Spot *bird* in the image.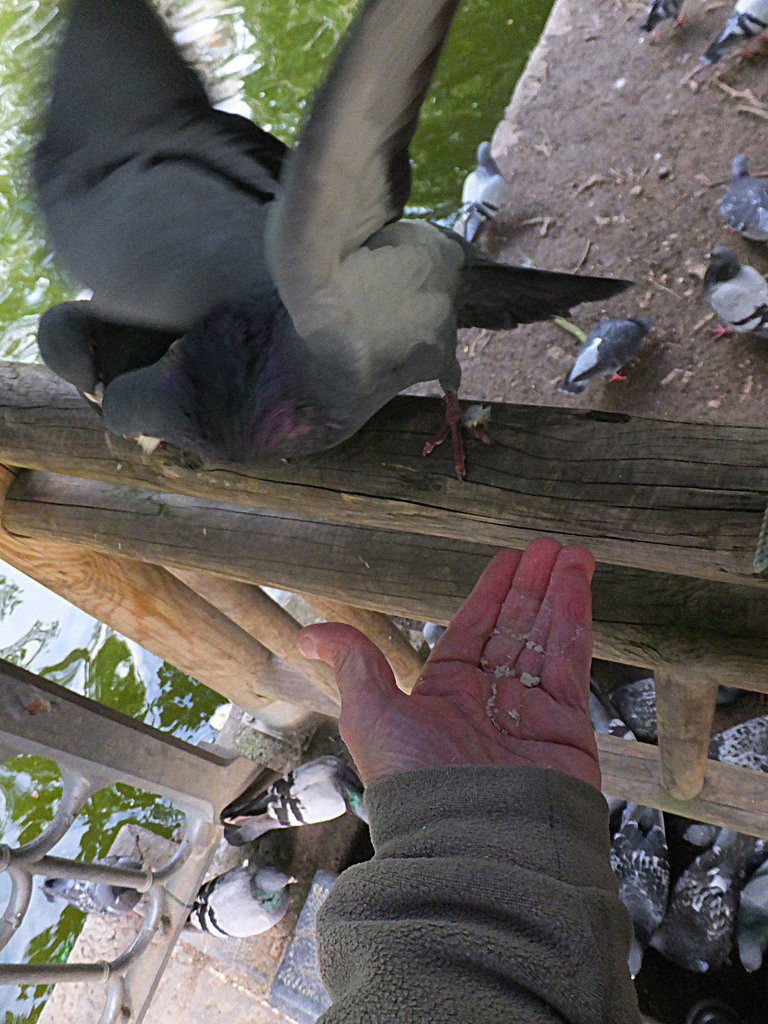
*bird* found at {"left": 20, "top": 0, "right": 311, "bottom": 414}.
